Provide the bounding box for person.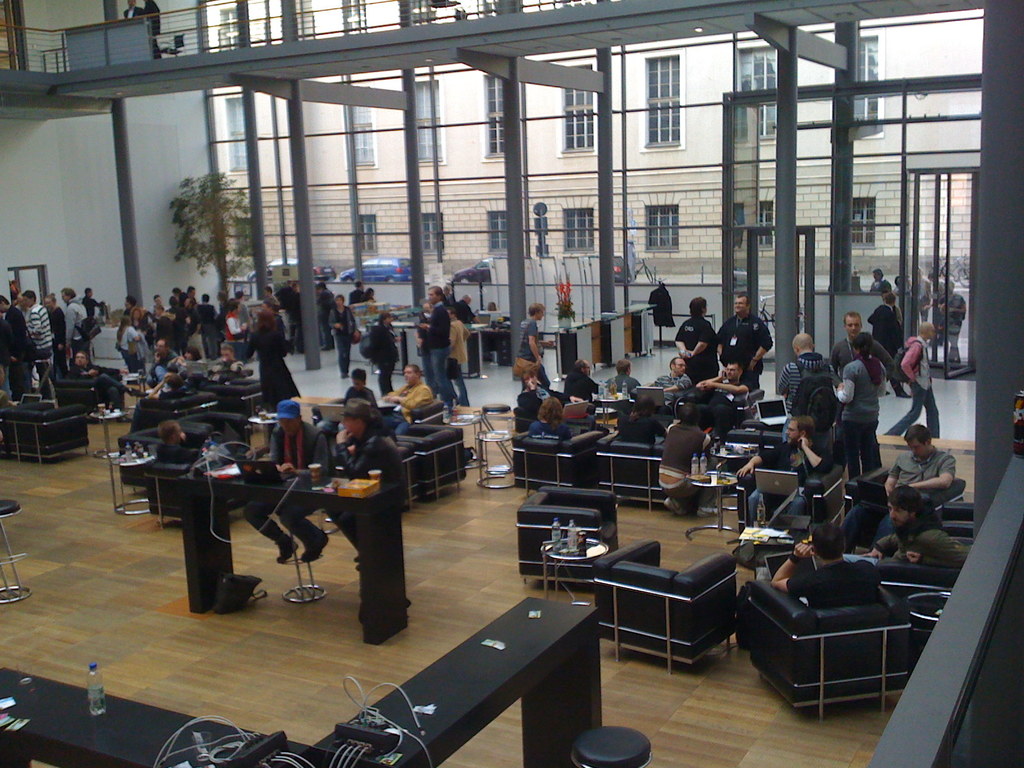
(left=888, top=322, right=939, bottom=435).
